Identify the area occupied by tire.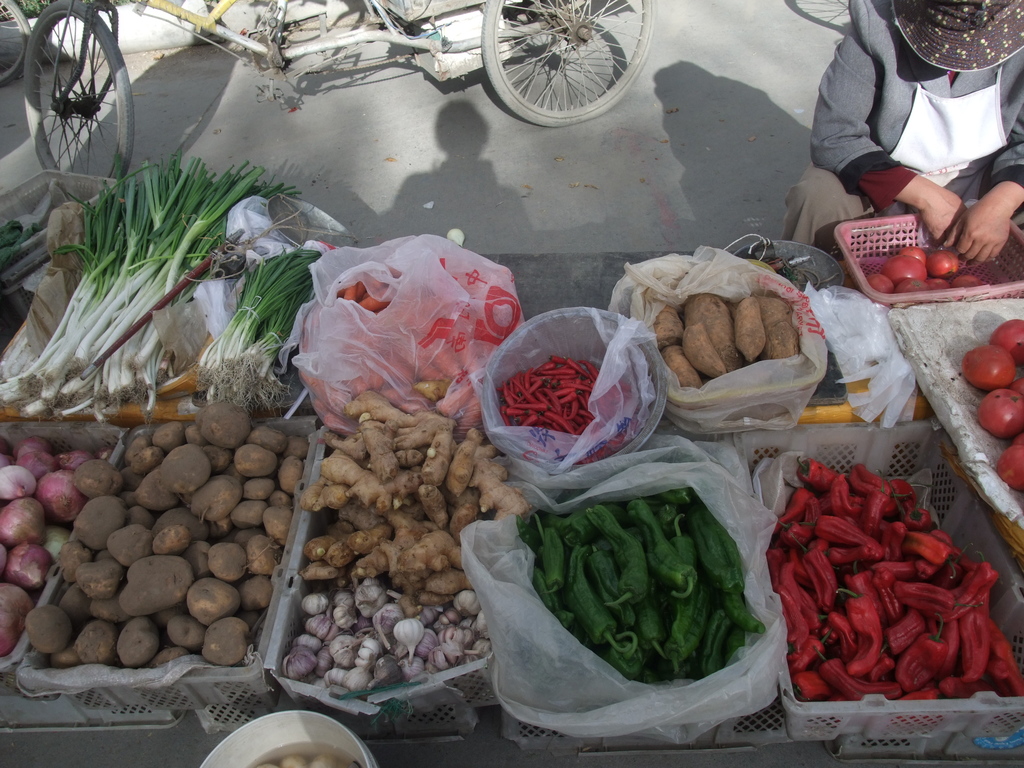
Area: (25,1,135,206).
